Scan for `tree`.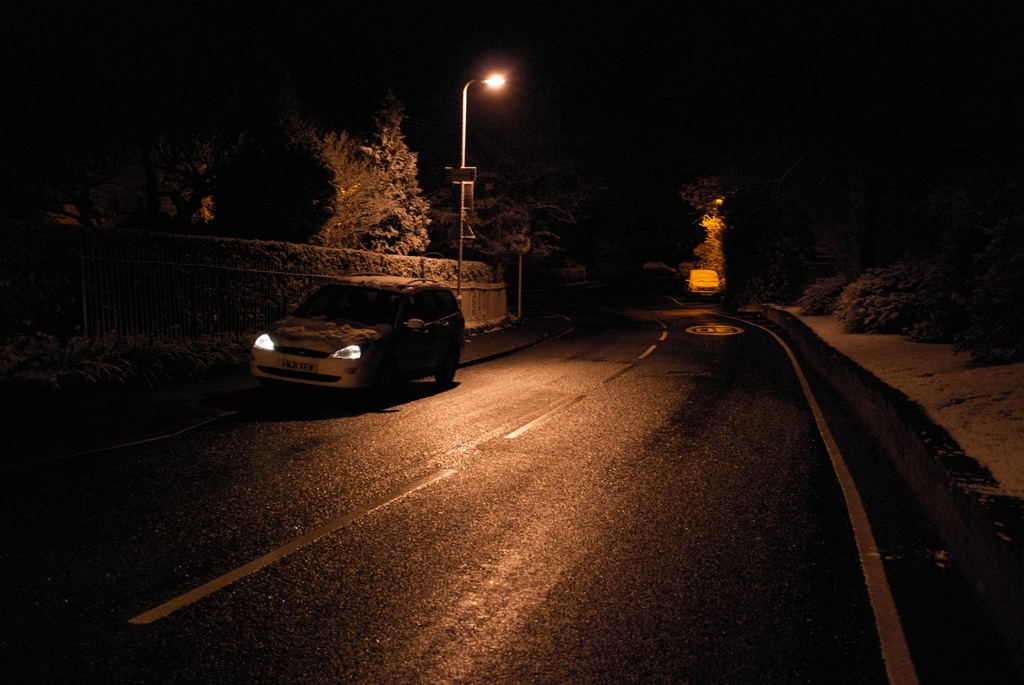
Scan result: (left=0, top=27, right=464, bottom=260).
